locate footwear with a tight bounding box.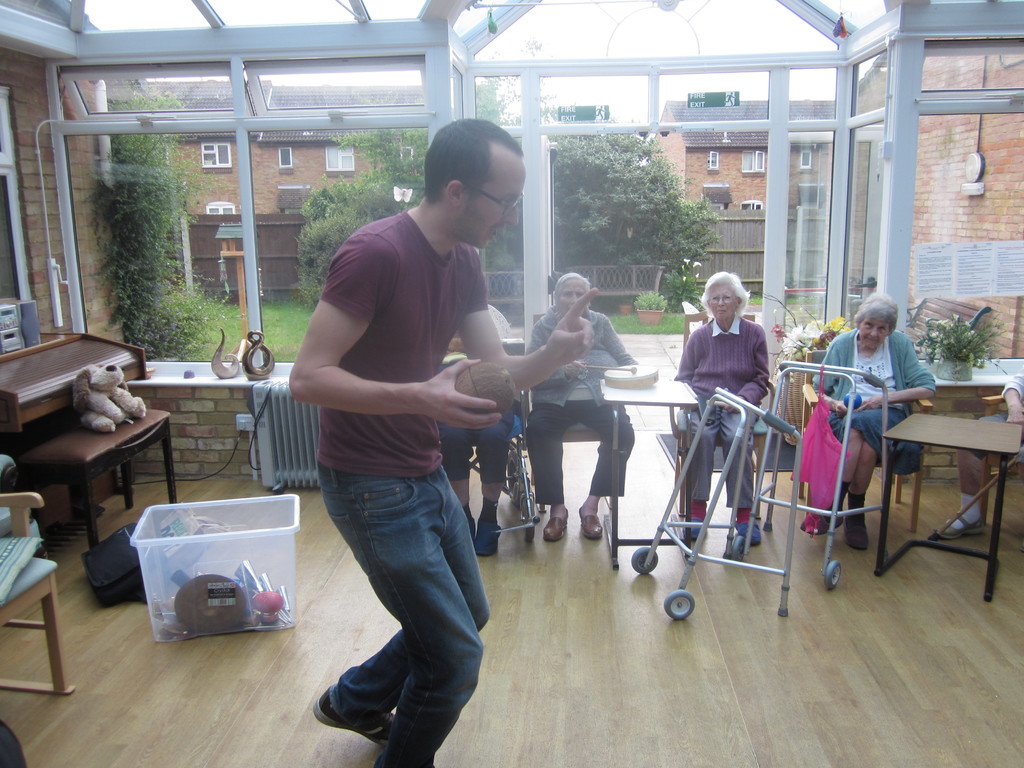
bbox=(313, 685, 396, 748).
